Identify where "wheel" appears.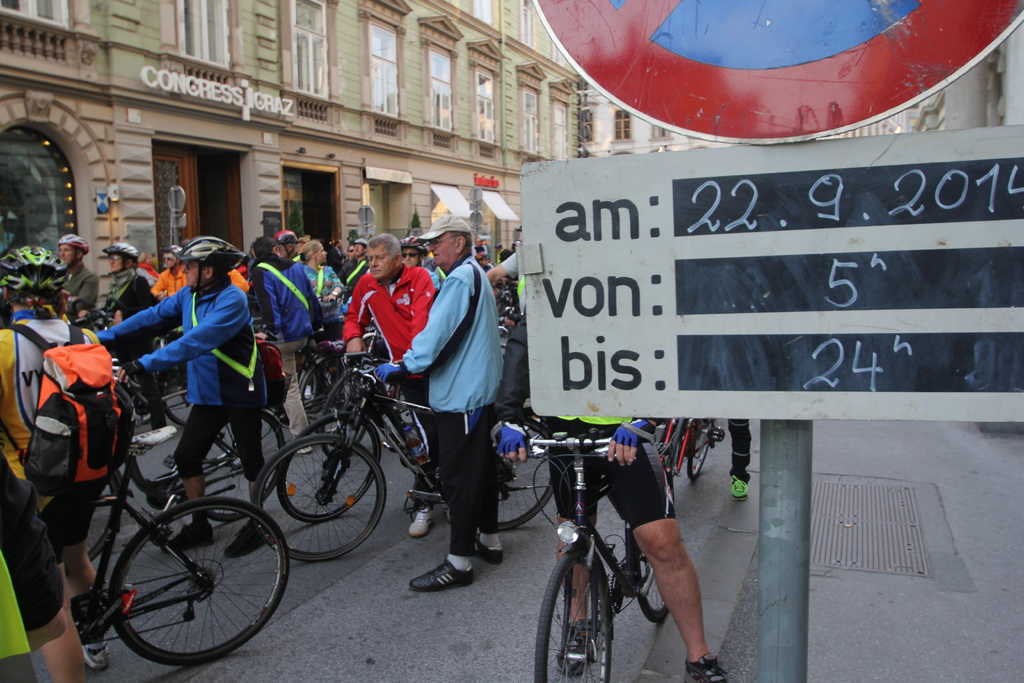
Appears at BBox(88, 475, 116, 562).
